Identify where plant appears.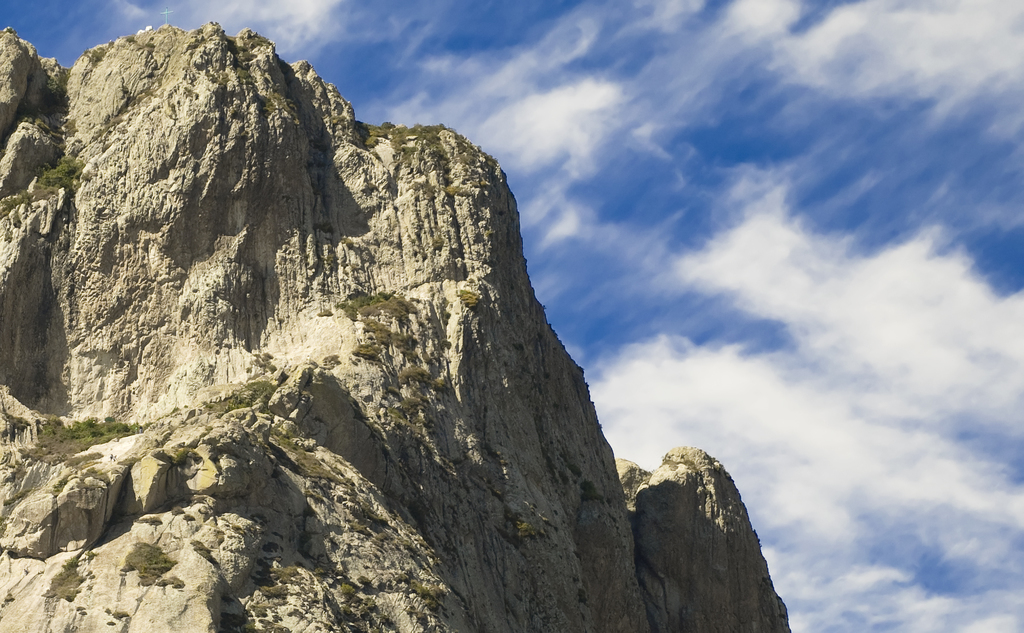
Appears at box=[360, 340, 379, 367].
